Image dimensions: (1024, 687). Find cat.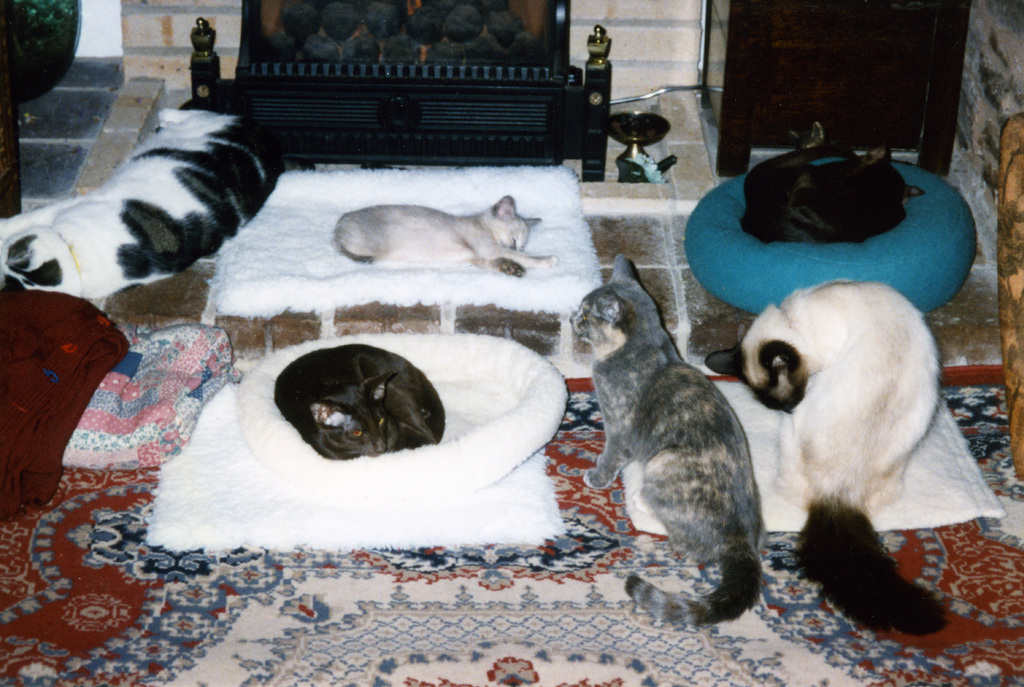
{"left": 1, "top": 98, "right": 292, "bottom": 312}.
